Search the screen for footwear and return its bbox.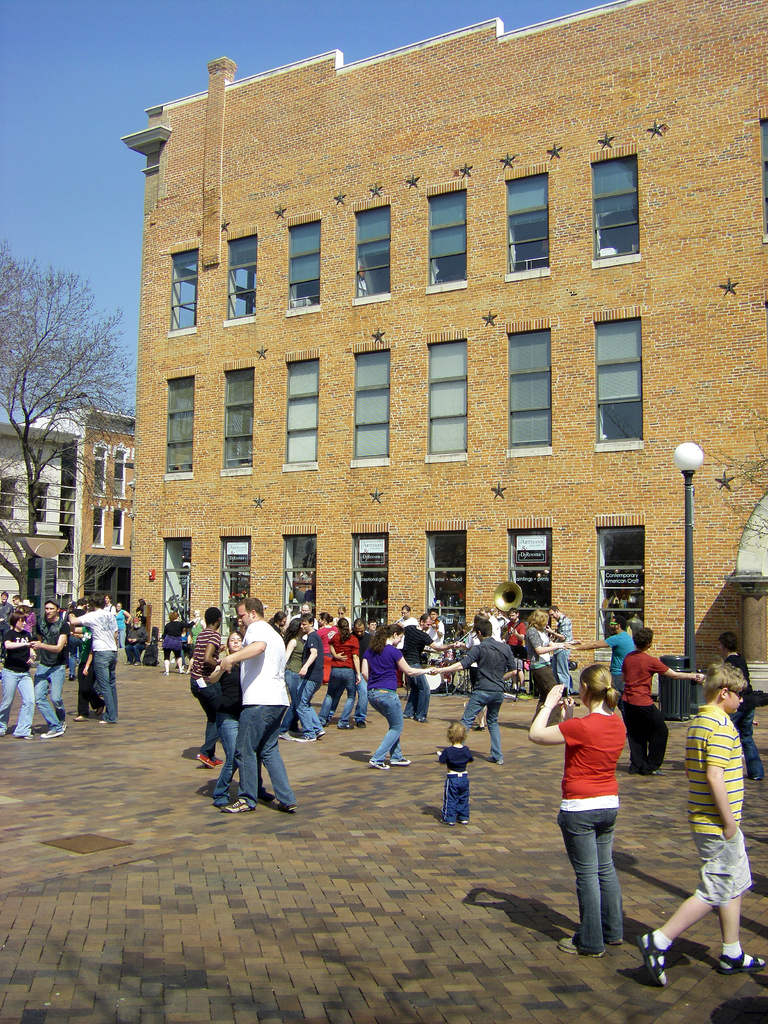
Found: bbox(18, 732, 39, 739).
